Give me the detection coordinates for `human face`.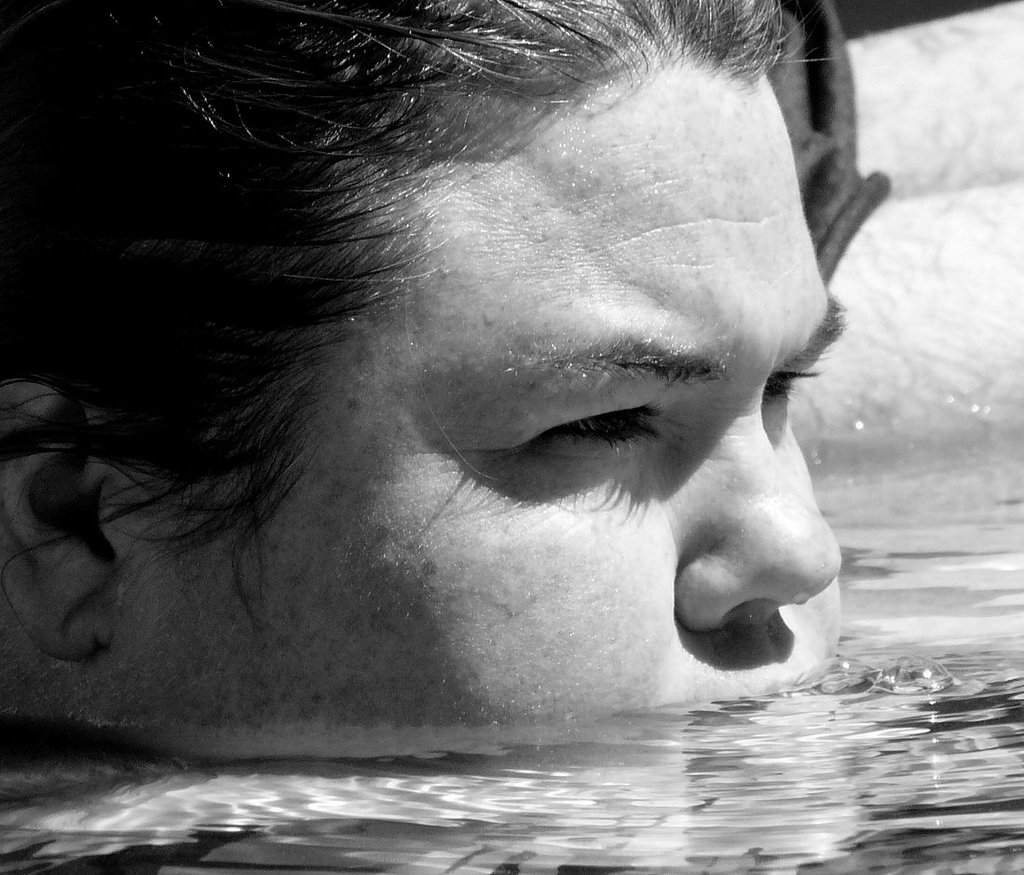
left=170, top=51, right=856, bottom=721.
